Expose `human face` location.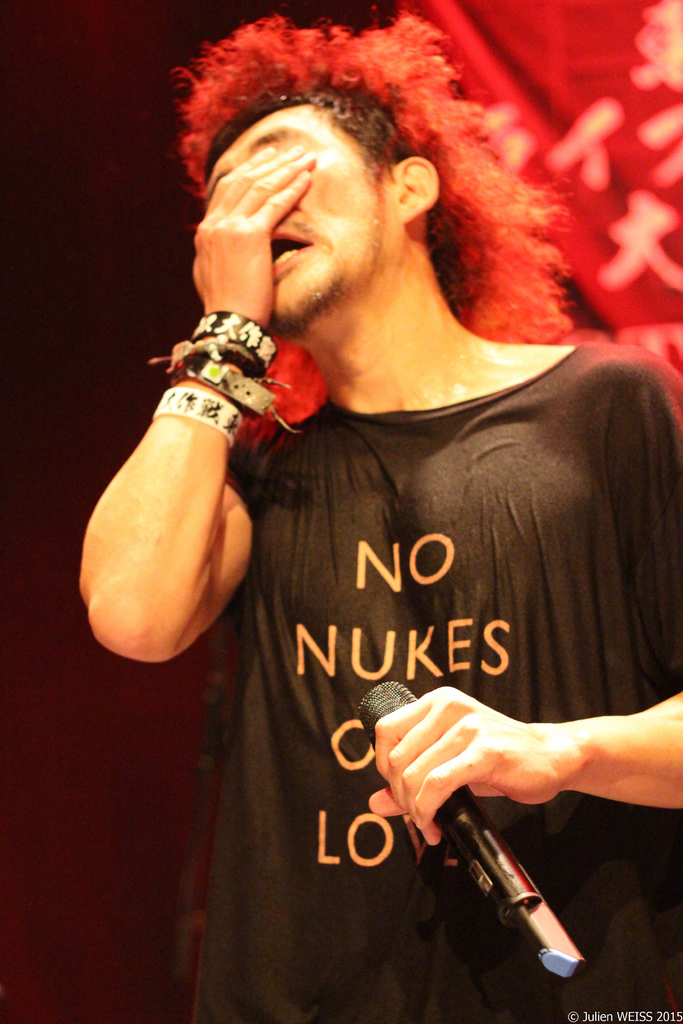
Exposed at 203, 99, 397, 338.
